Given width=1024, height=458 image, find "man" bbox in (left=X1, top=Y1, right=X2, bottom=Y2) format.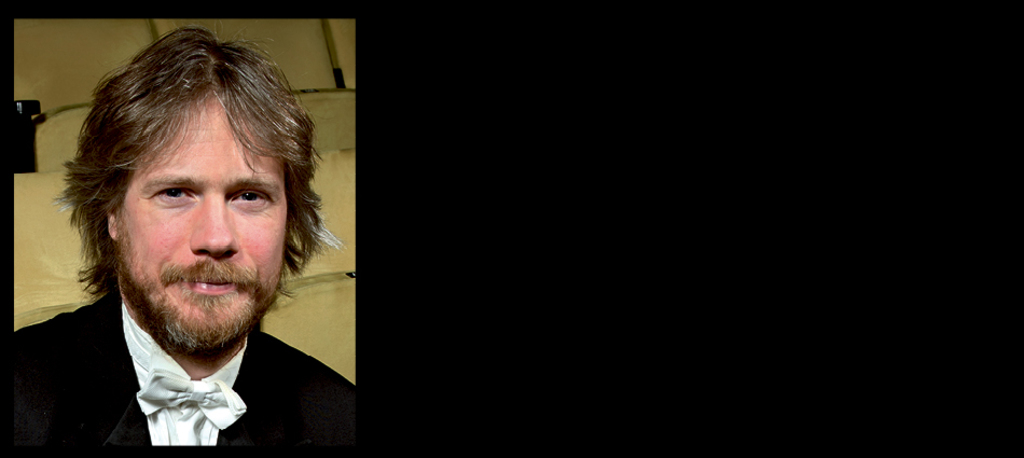
(left=11, top=43, right=360, bottom=443).
